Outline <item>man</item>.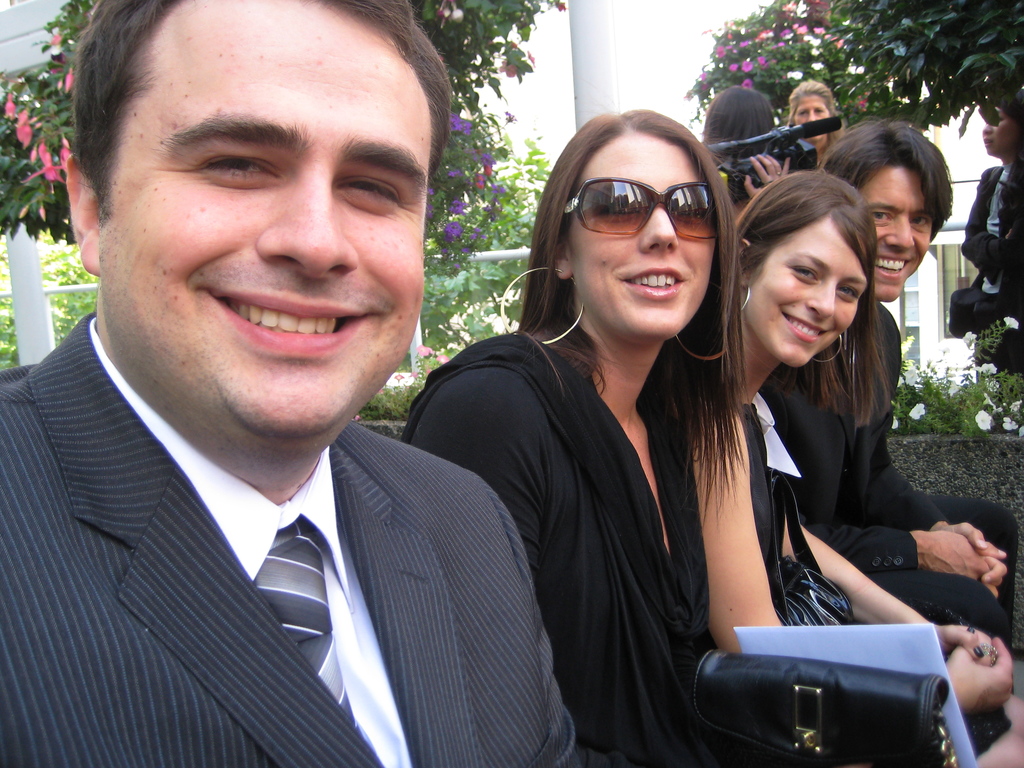
Outline: [0, 0, 552, 767].
